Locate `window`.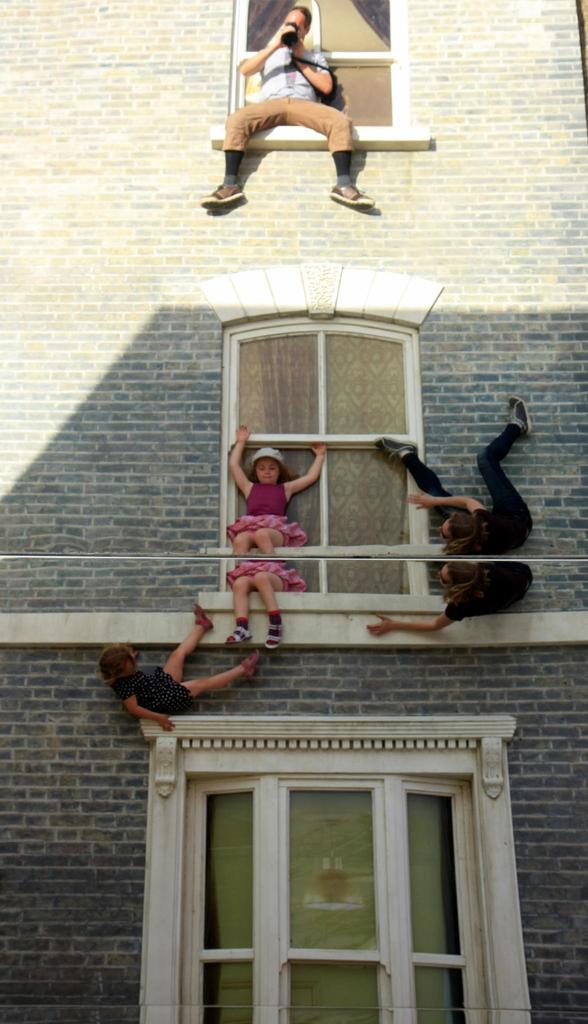
Bounding box: 229, 0, 411, 134.
